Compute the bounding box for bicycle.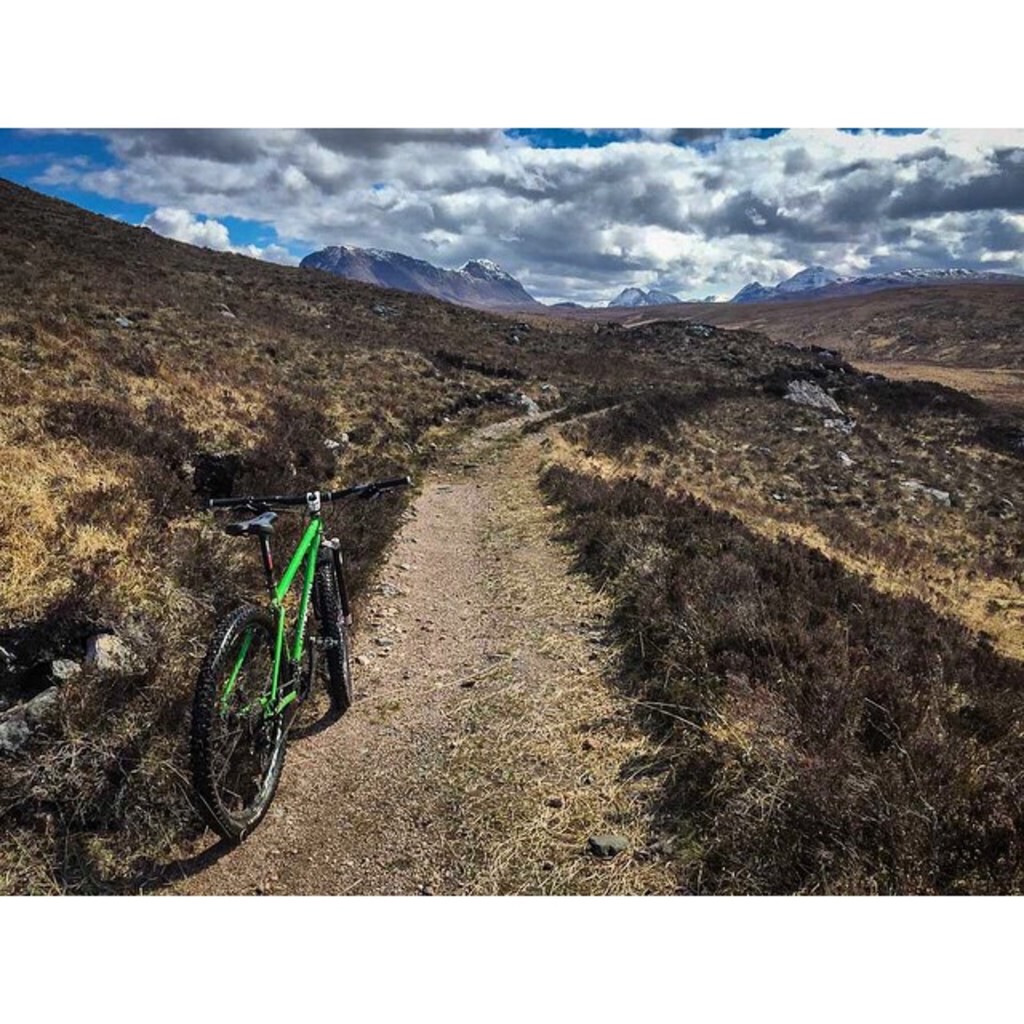
198:472:416:846.
